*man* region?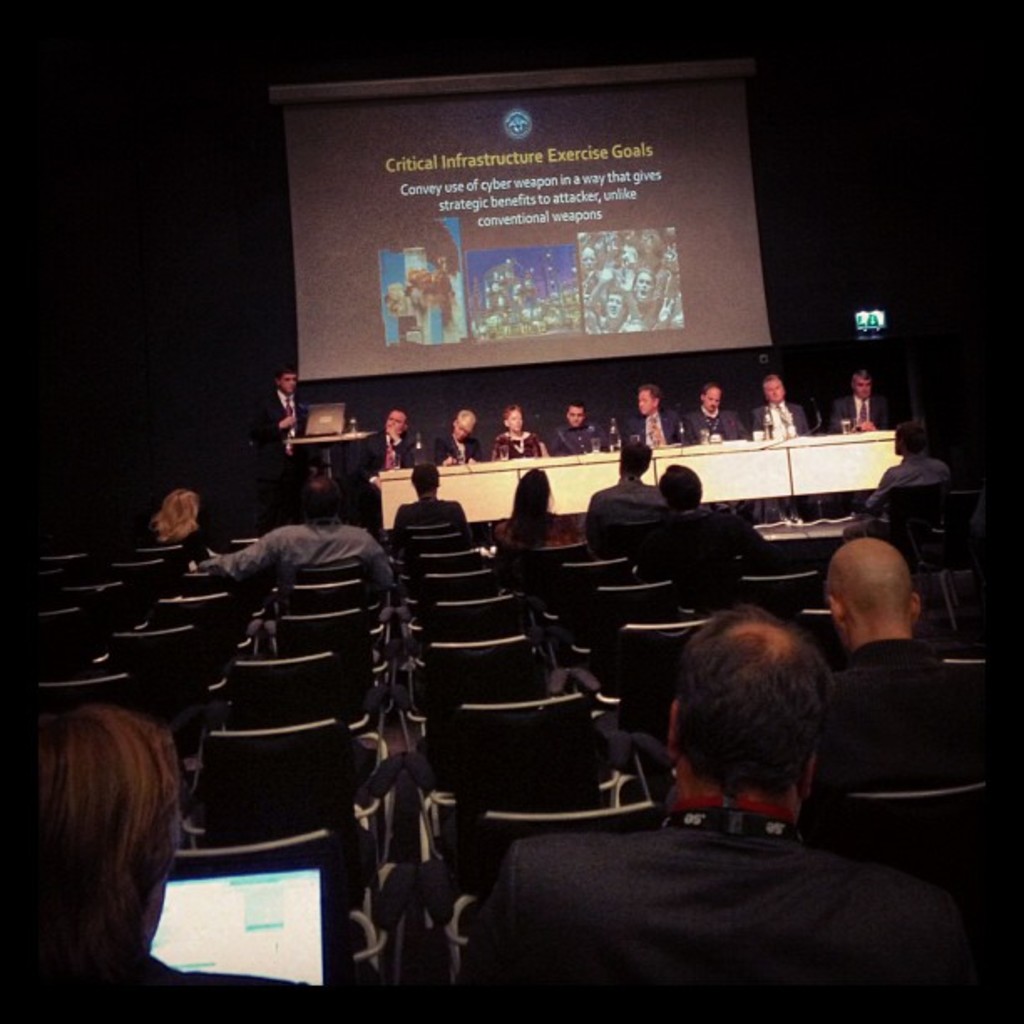
detection(614, 381, 684, 450)
